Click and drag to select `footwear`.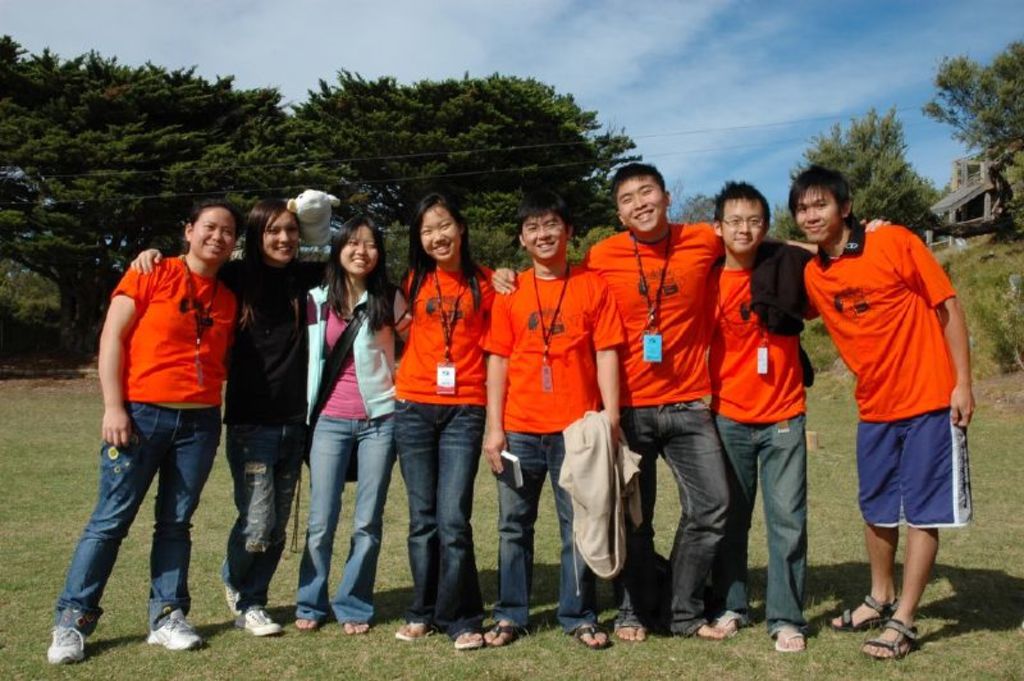
Selection: [left=38, top=607, right=91, bottom=671].
